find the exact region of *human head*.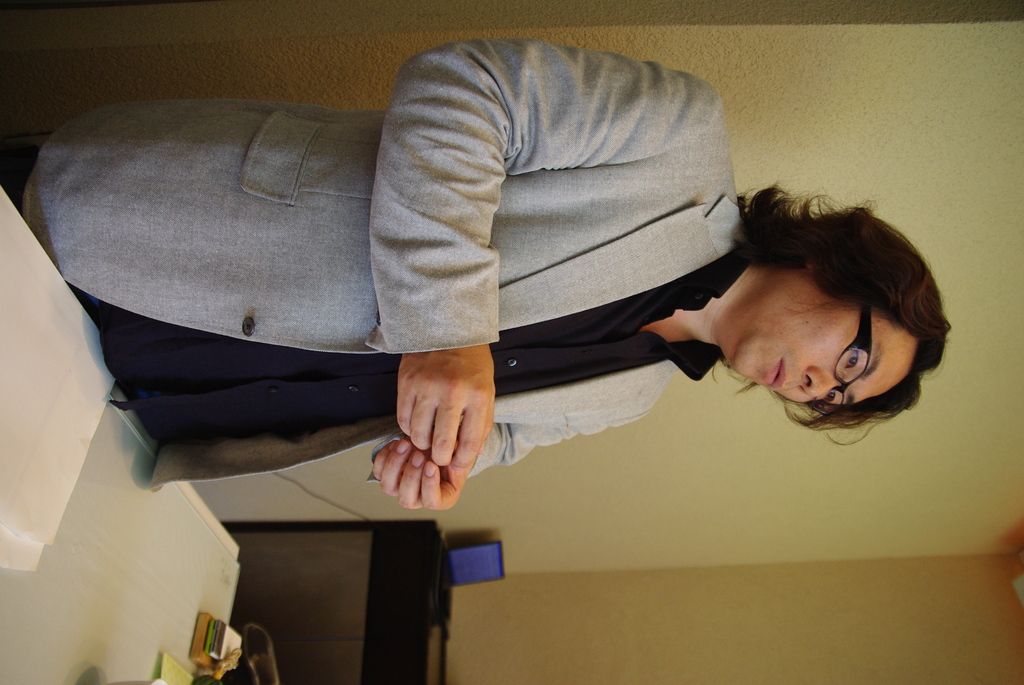
Exact region: rect(689, 238, 924, 435).
